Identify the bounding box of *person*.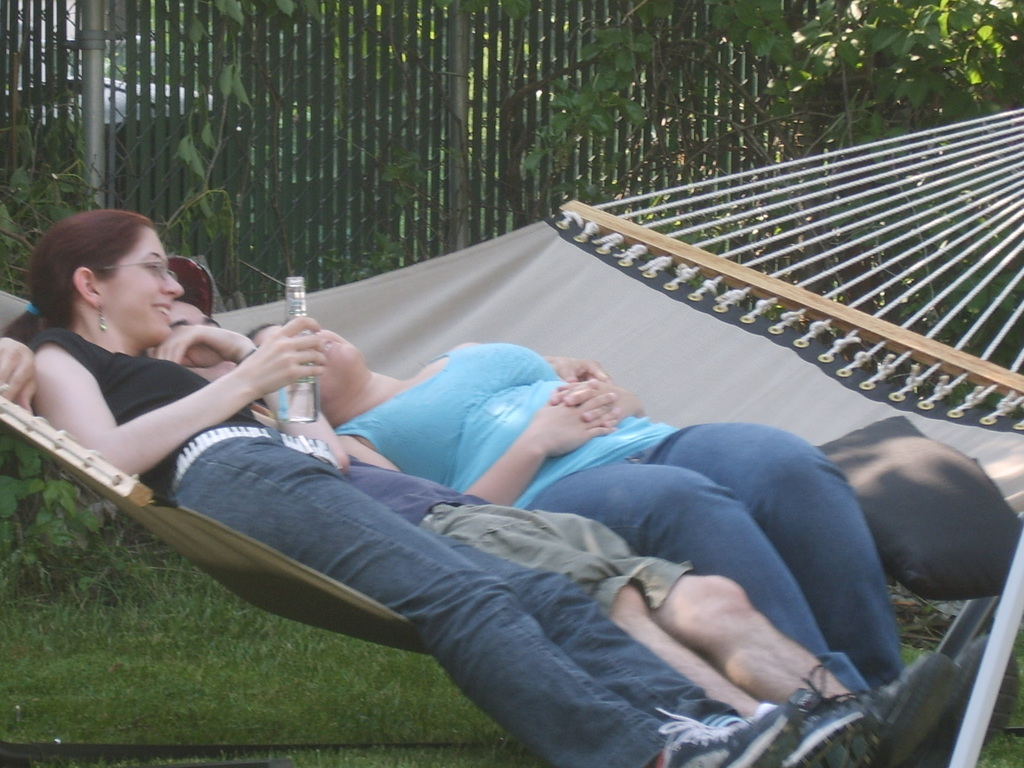
bbox=[236, 316, 907, 705].
